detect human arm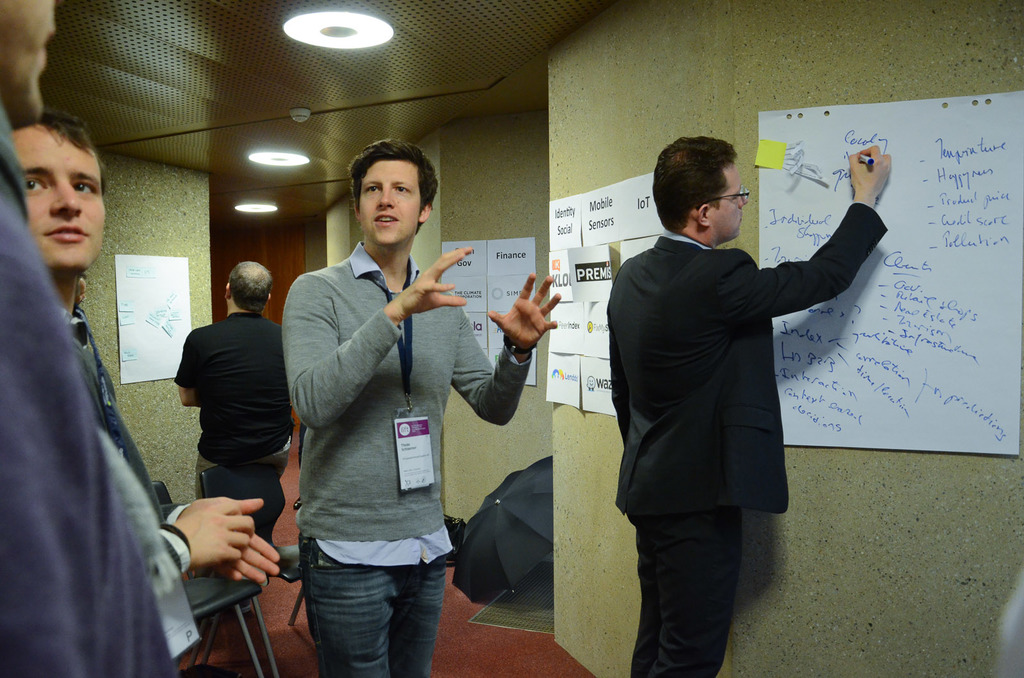
box=[164, 496, 266, 587]
